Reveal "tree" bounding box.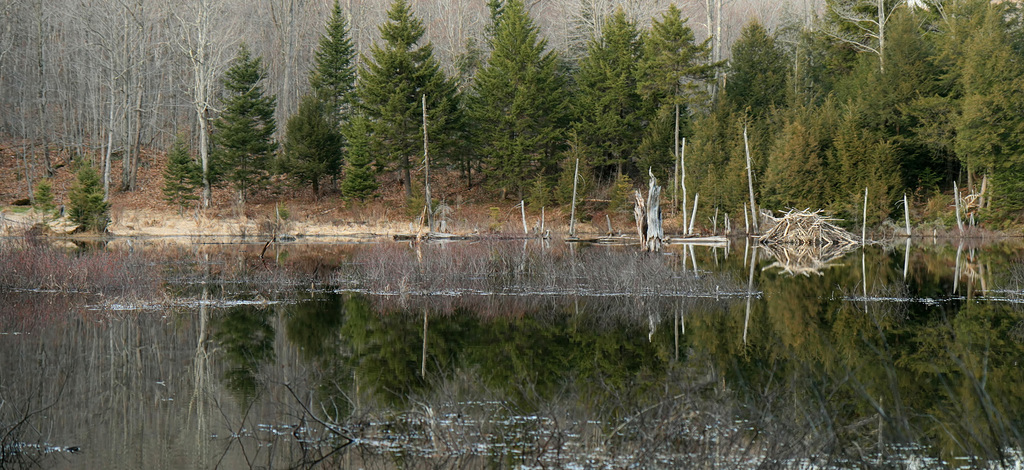
Revealed: <region>436, 37, 490, 187</region>.
